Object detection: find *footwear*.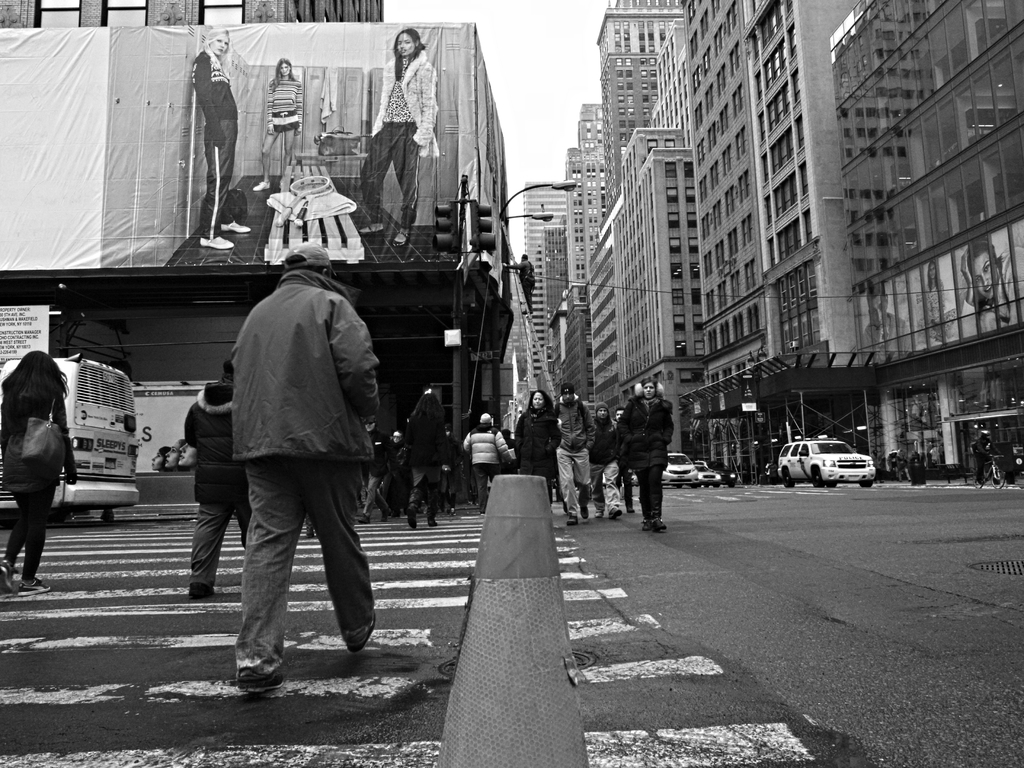
[left=609, top=511, right=621, bottom=518].
